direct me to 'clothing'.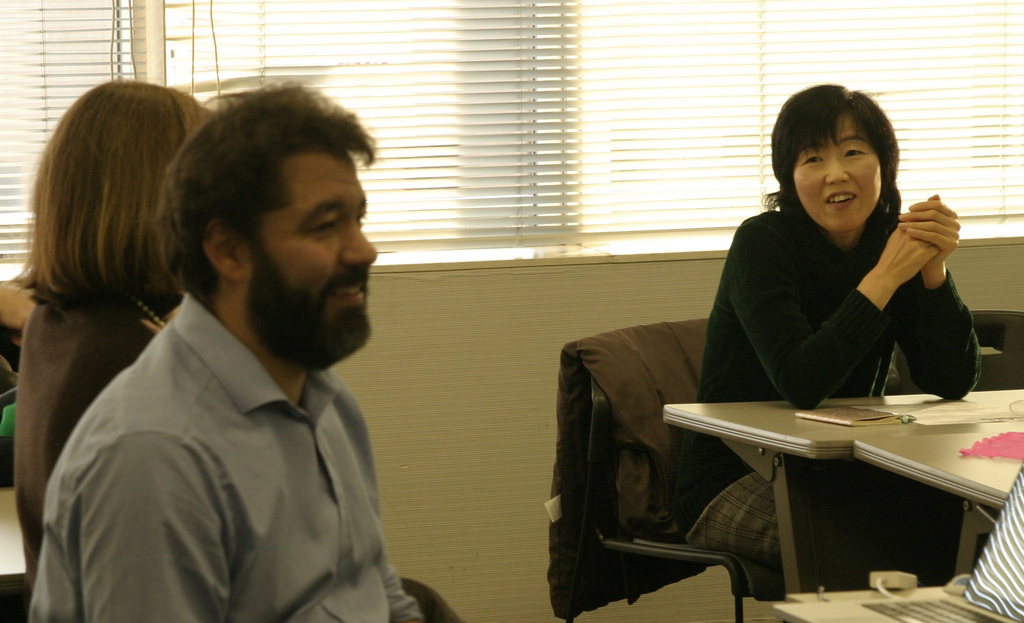
Direction: (14, 291, 473, 622).
